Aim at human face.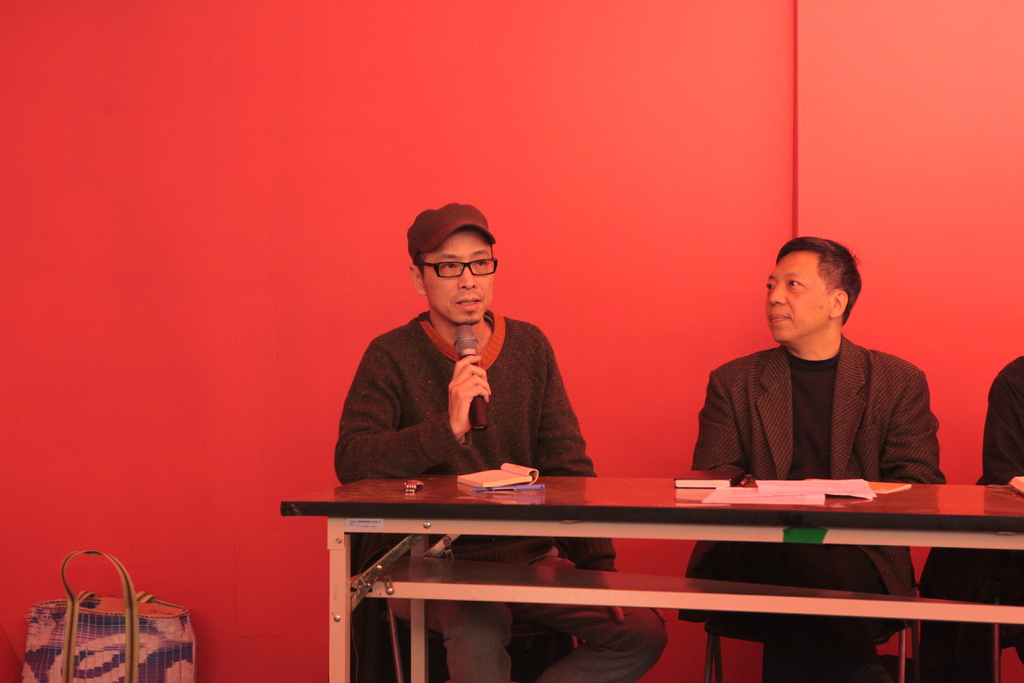
Aimed at 763/258/828/347.
